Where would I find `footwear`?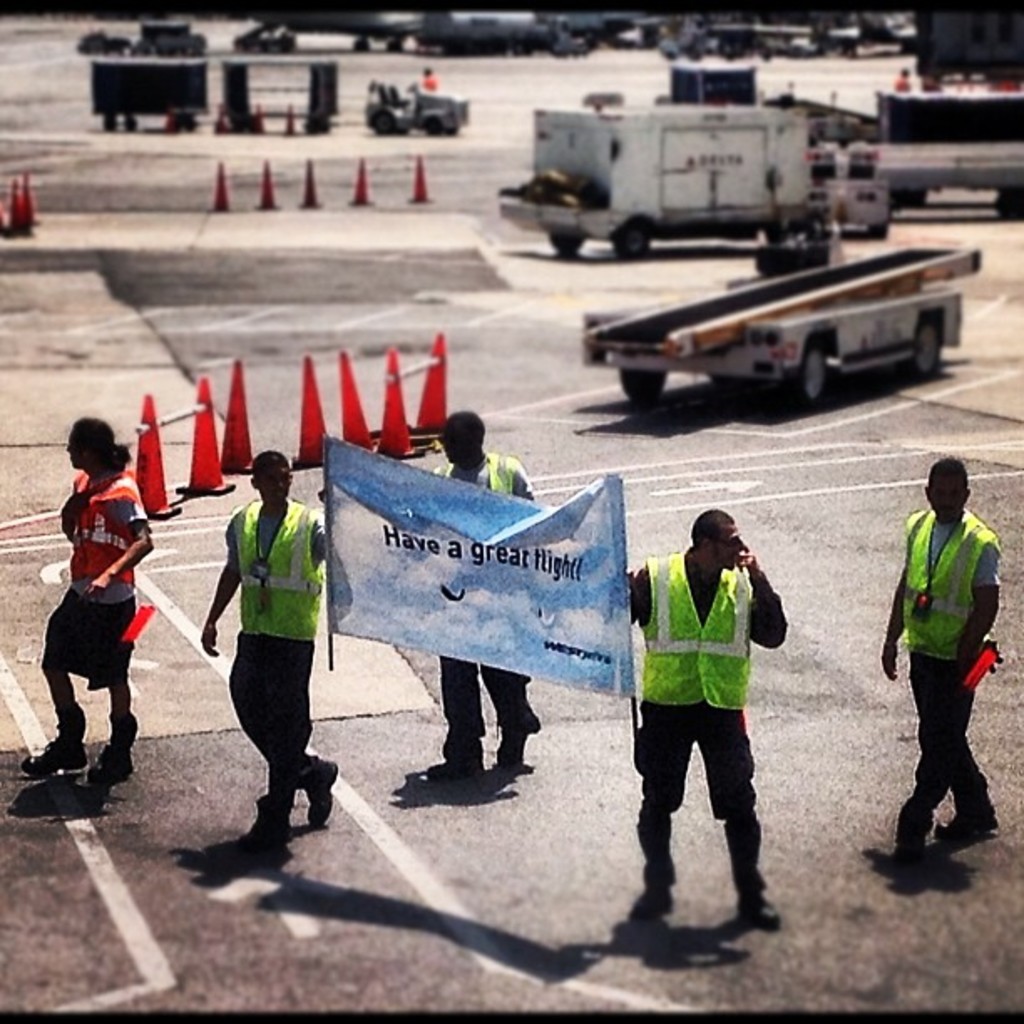
At pyautogui.locateOnScreen(504, 704, 539, 766).
